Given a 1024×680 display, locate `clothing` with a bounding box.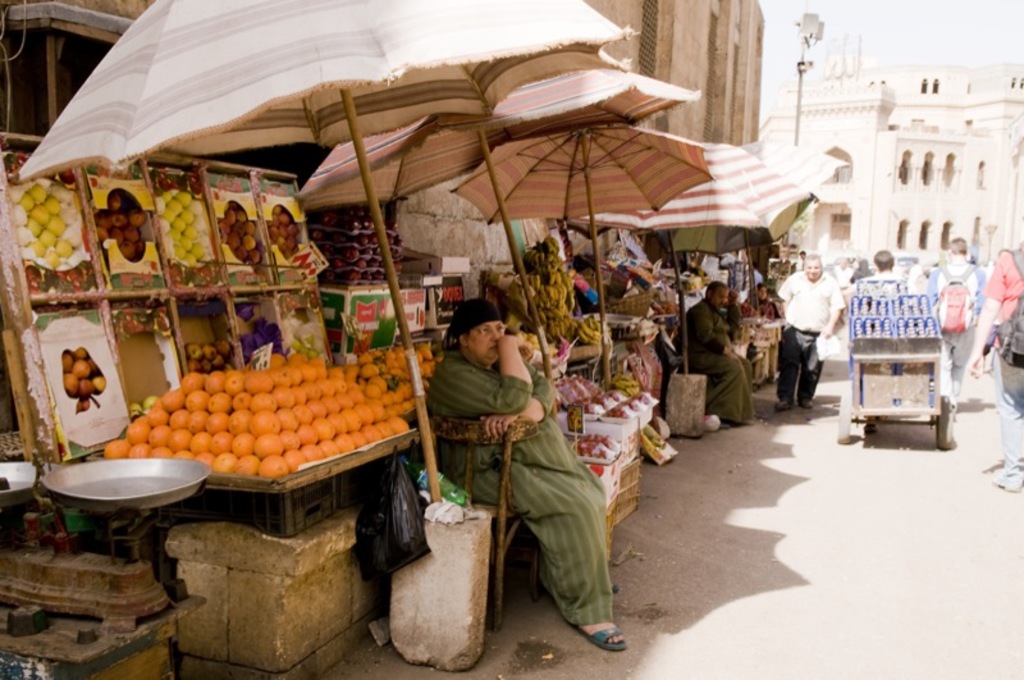
Located: region(865, 266, 909, 293).
